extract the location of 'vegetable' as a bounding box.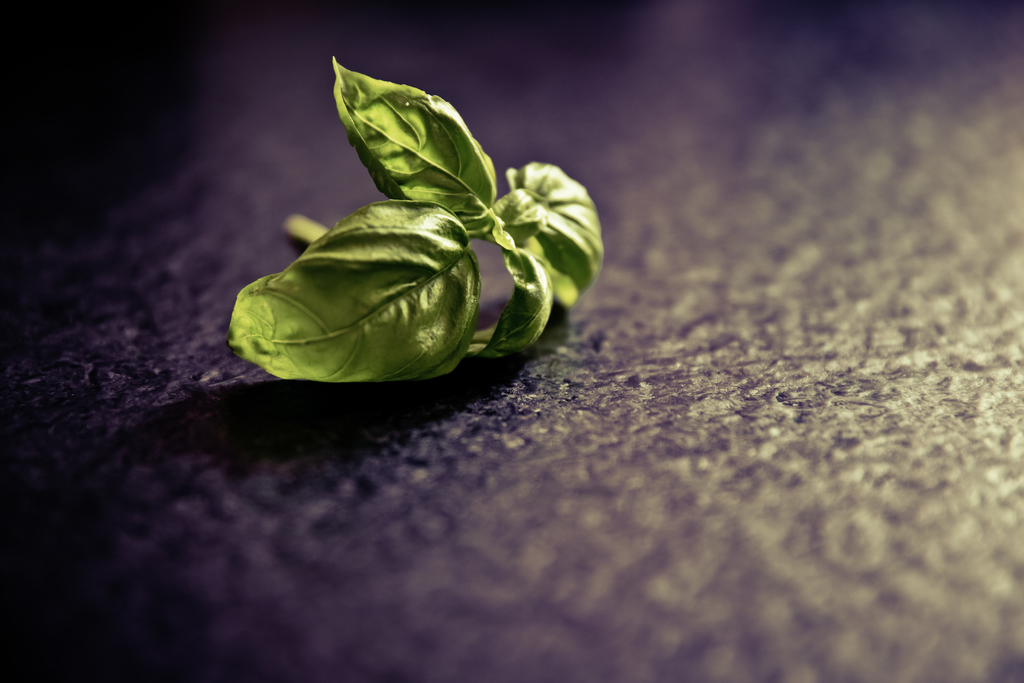
[253,70,609,407].
